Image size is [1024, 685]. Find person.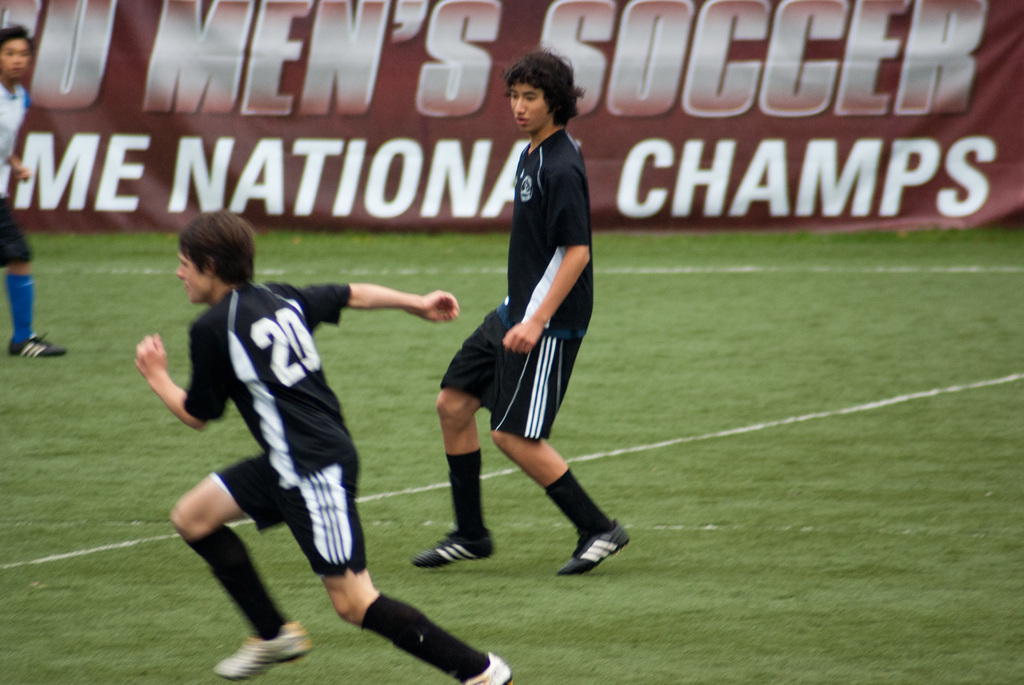
147/226/420/684.
